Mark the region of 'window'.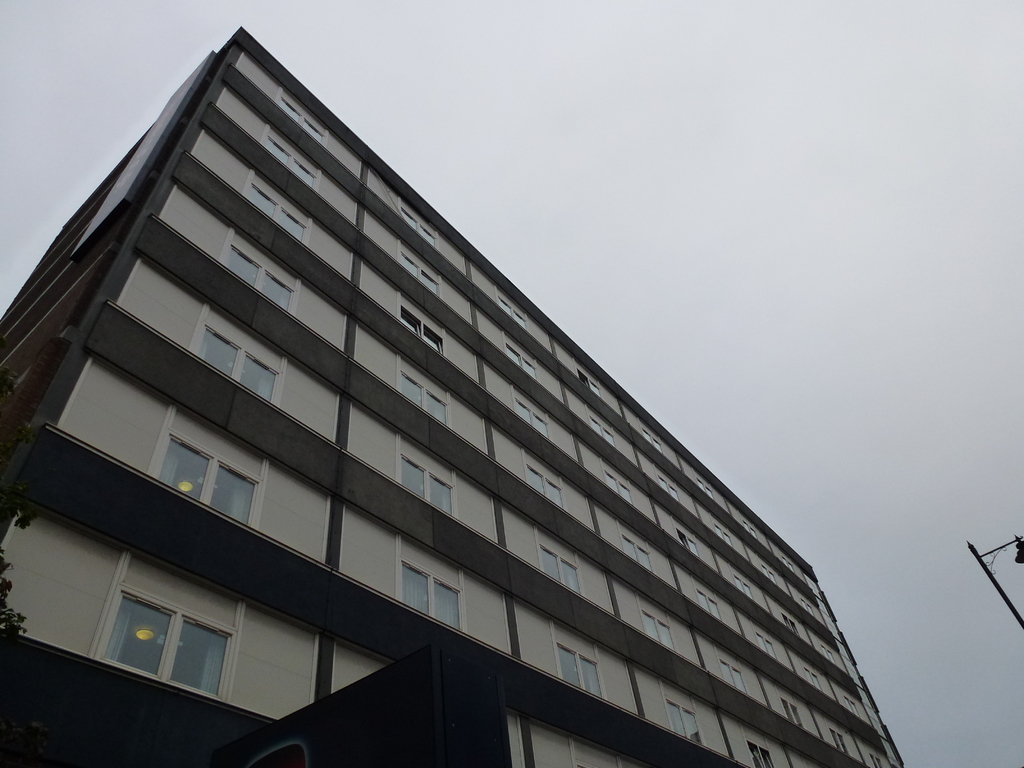
Region: bbox=[241, 167, 313, 249].
